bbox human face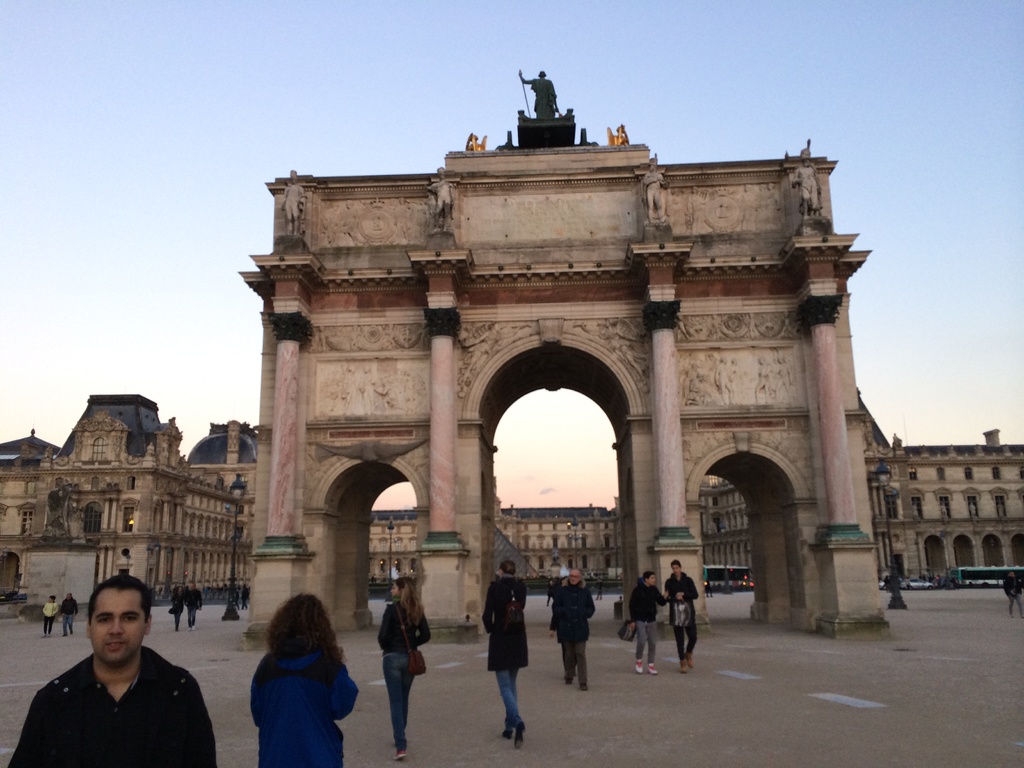
(left=46, top=596, right=52, bottom=602)
